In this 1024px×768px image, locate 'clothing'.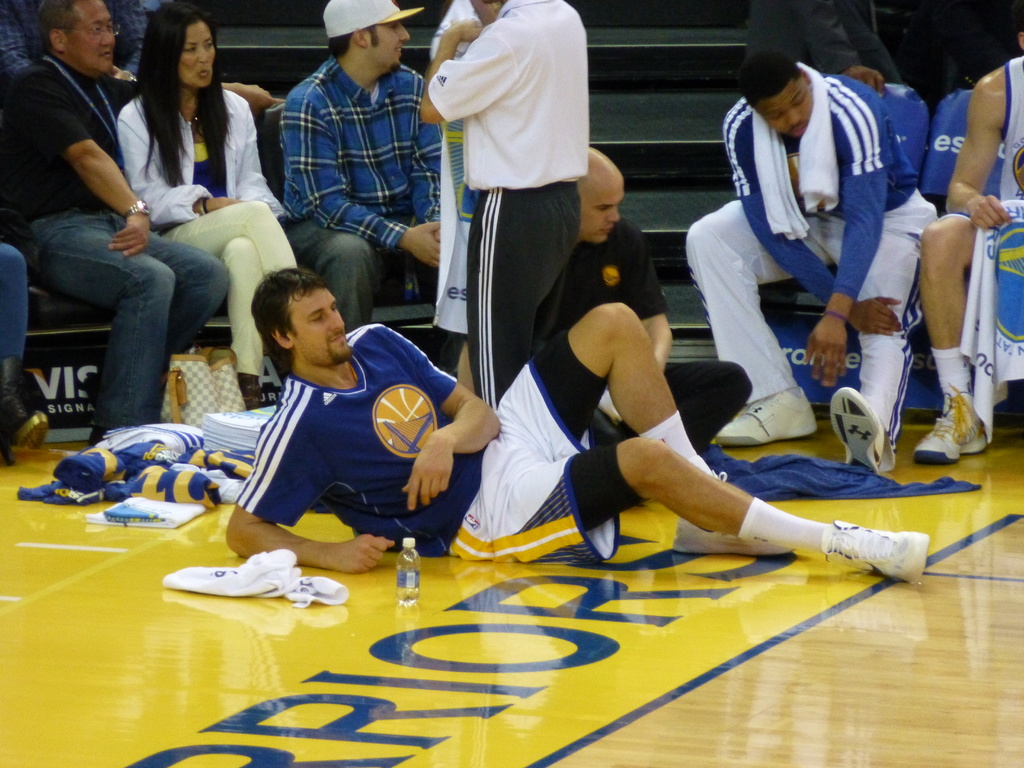
Bounding box: 530/217/752/448.
